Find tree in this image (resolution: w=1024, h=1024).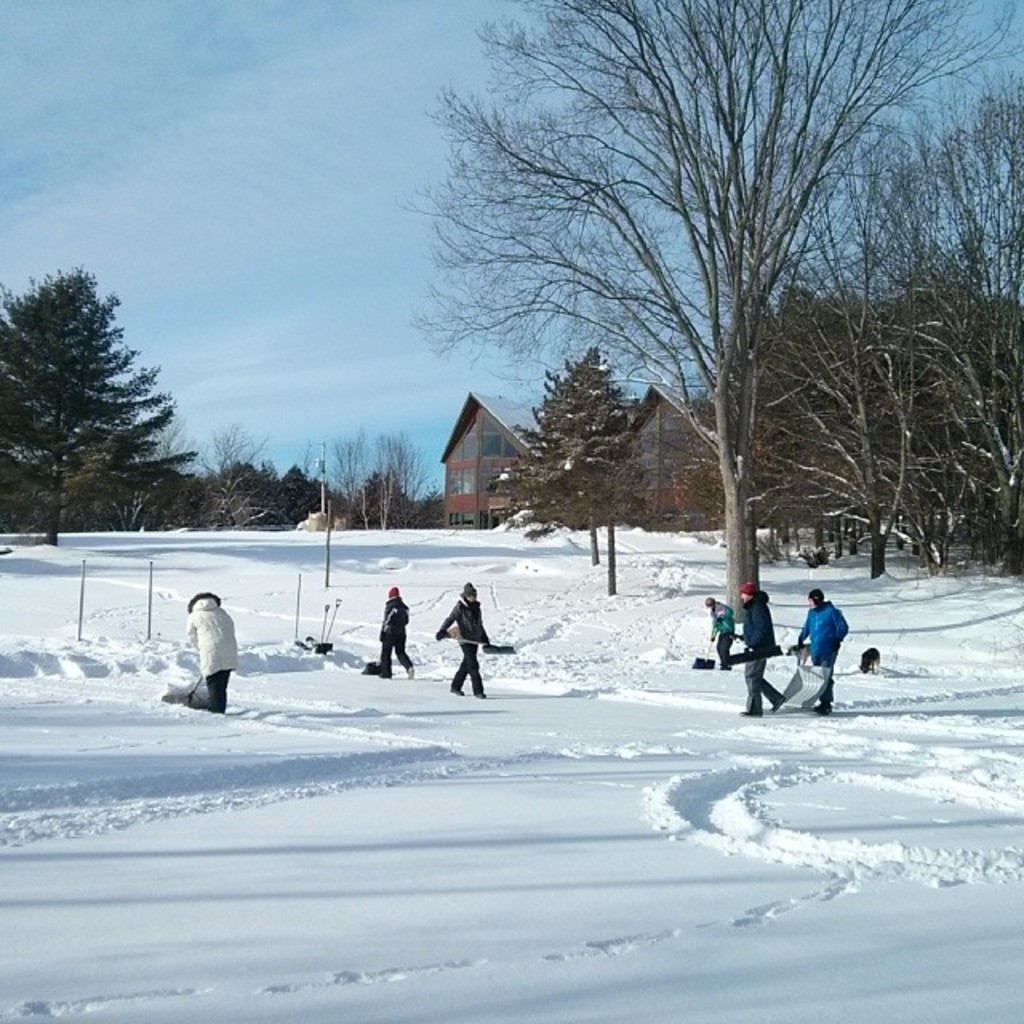
(498, 338, 643, 597).
